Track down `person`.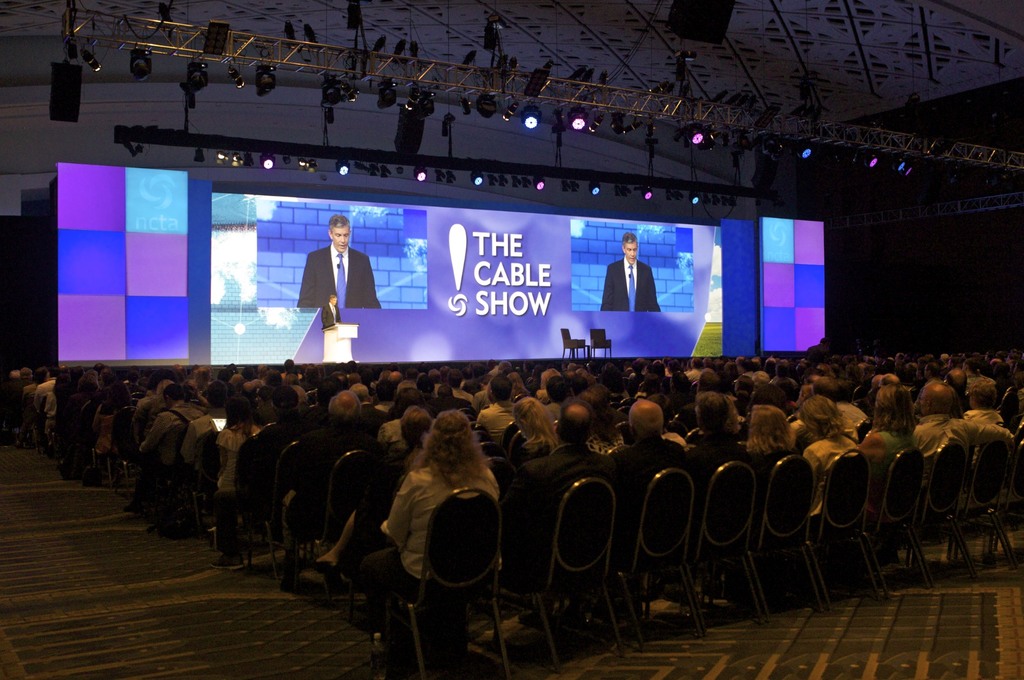
Tracked to 380/407/502/676.
